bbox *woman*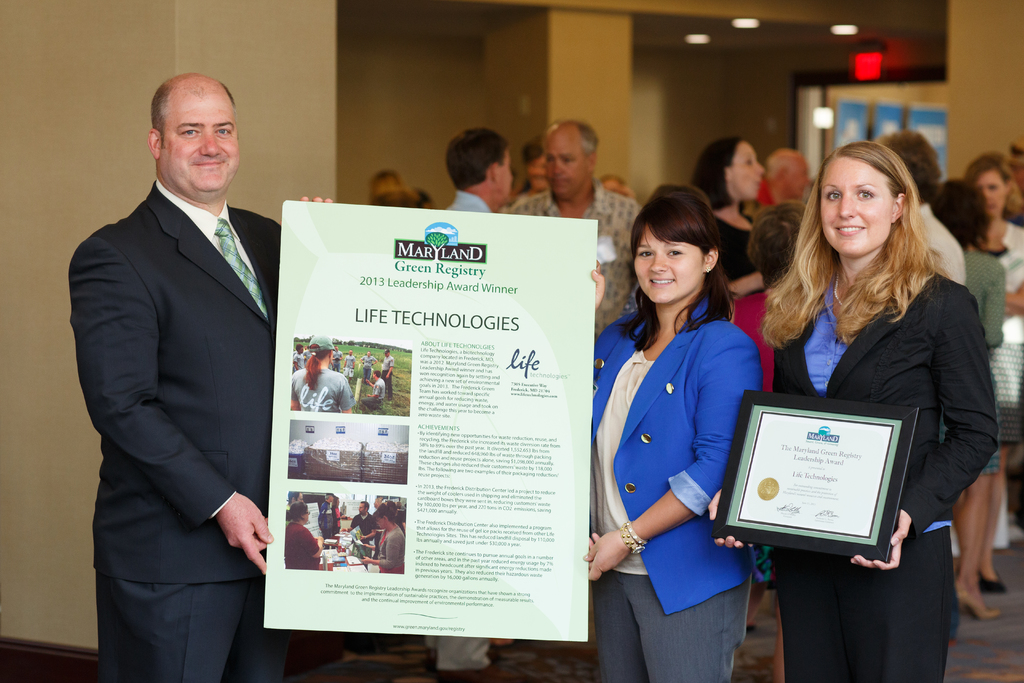
(760, 126, 995, 650)
